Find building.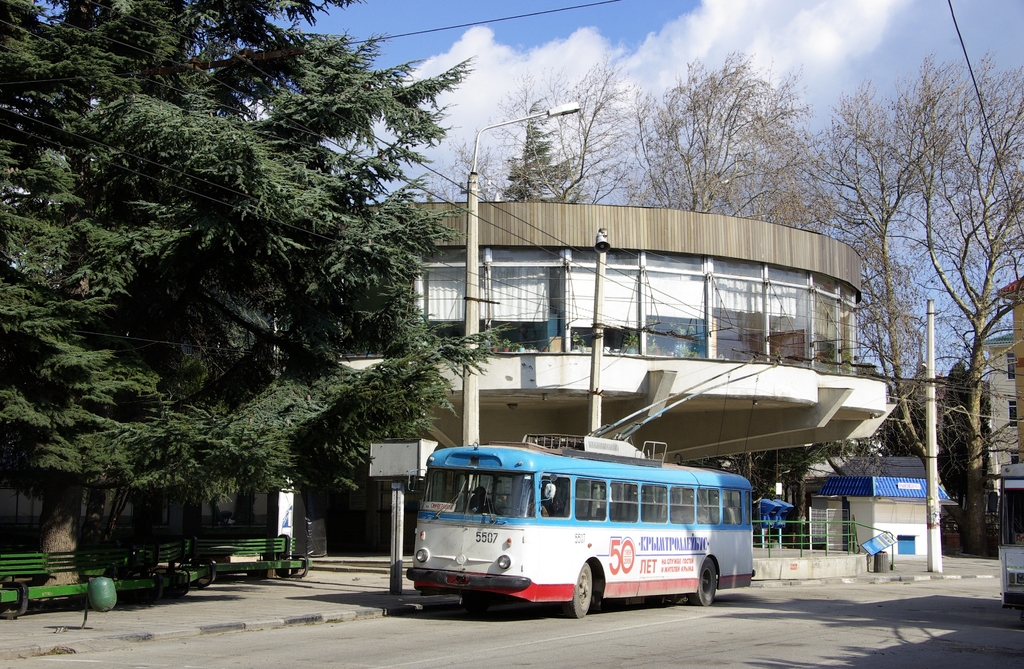
locate(186, 198, 899, 584).
